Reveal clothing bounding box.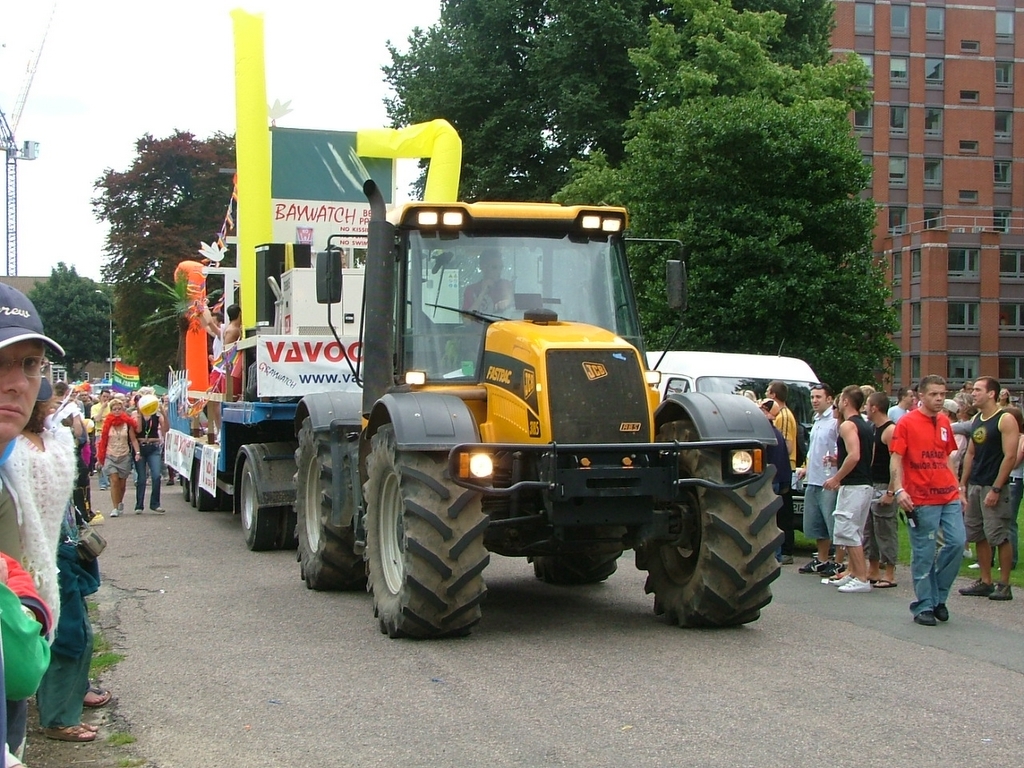
Revealed: rect(892, 379, 982, 605).
